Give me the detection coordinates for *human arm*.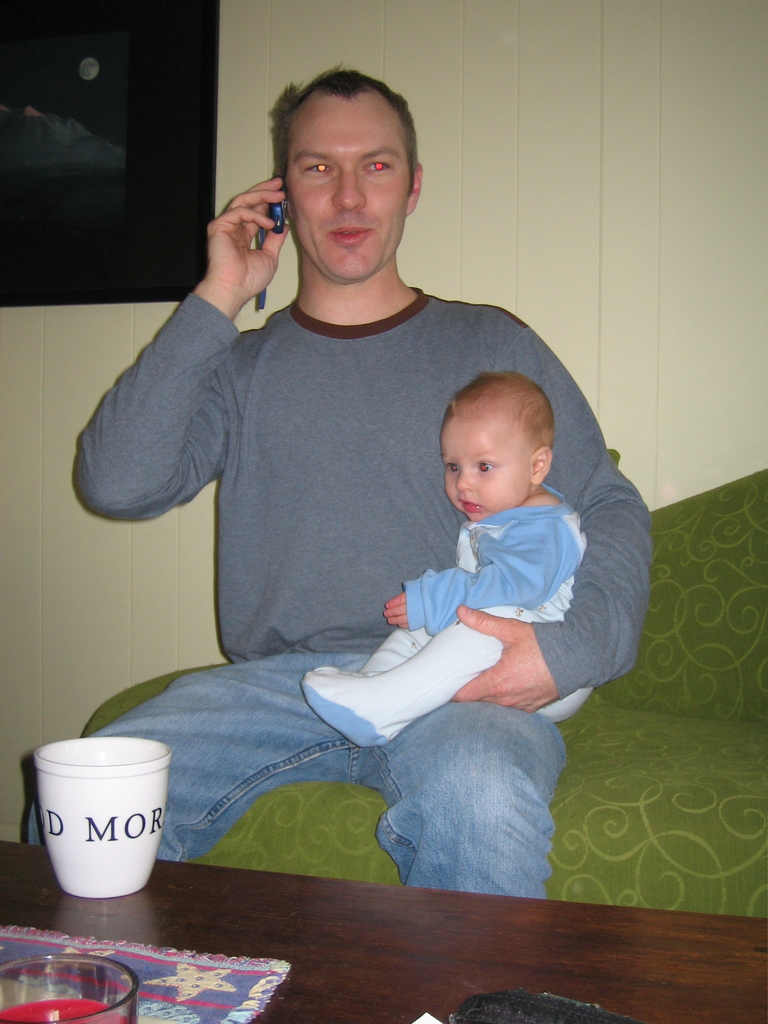
84/195/300/580.
